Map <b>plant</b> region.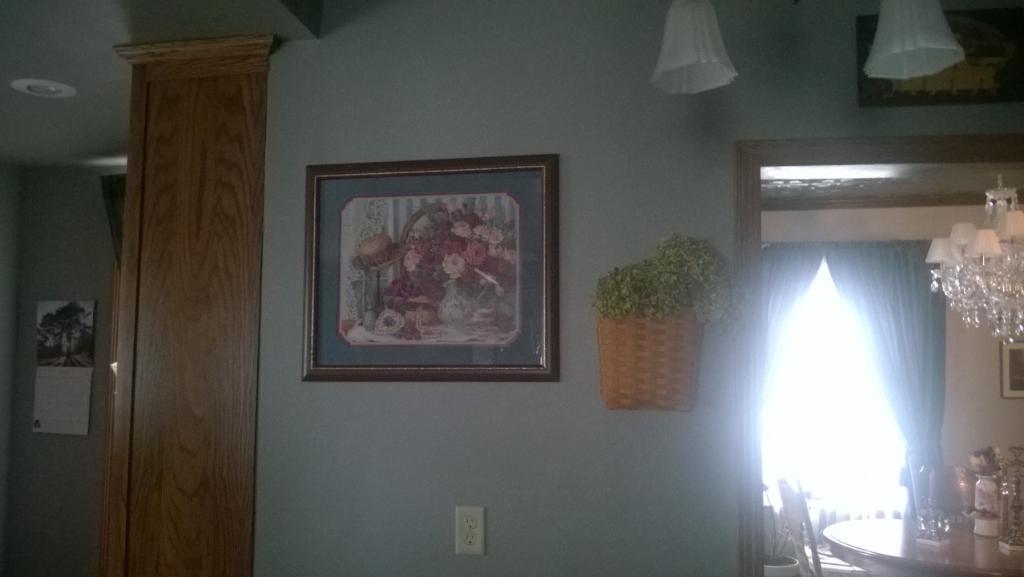
Mapped to 595:233:738:332.
